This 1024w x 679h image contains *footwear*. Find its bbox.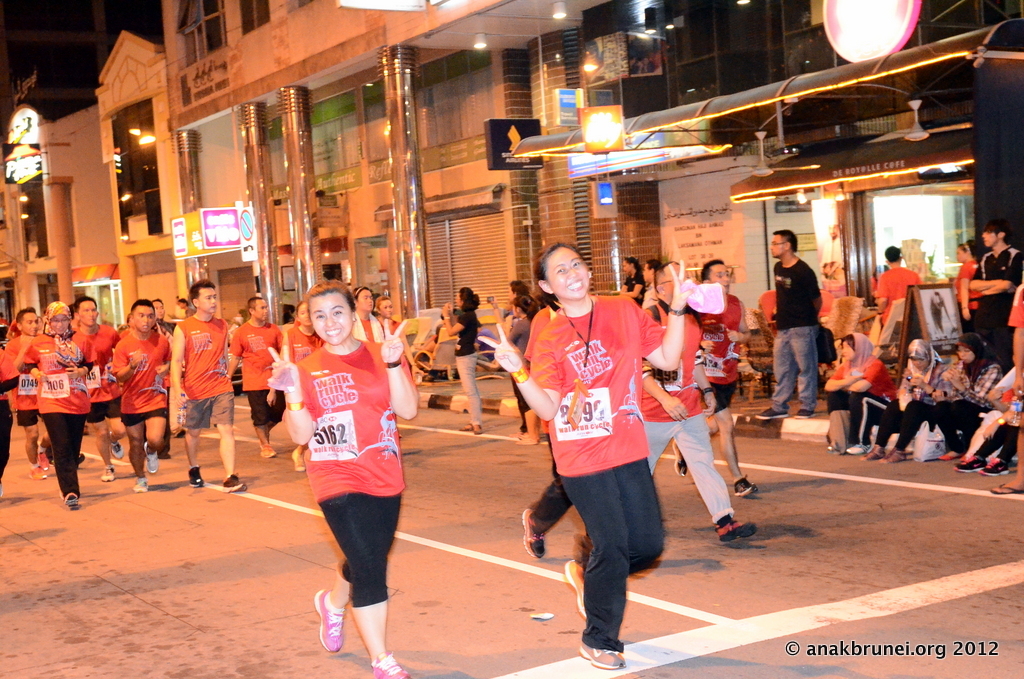
bbox(146, 444, 161, 473).
